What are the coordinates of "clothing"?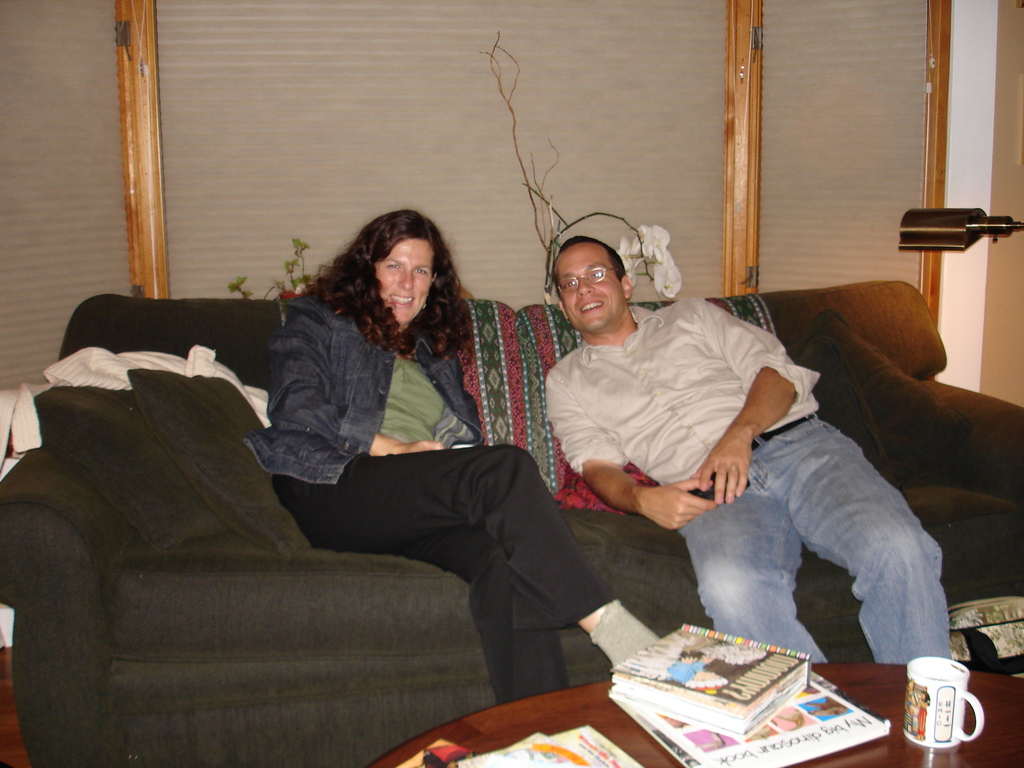
bbox=(545, 298, 951, 664).
